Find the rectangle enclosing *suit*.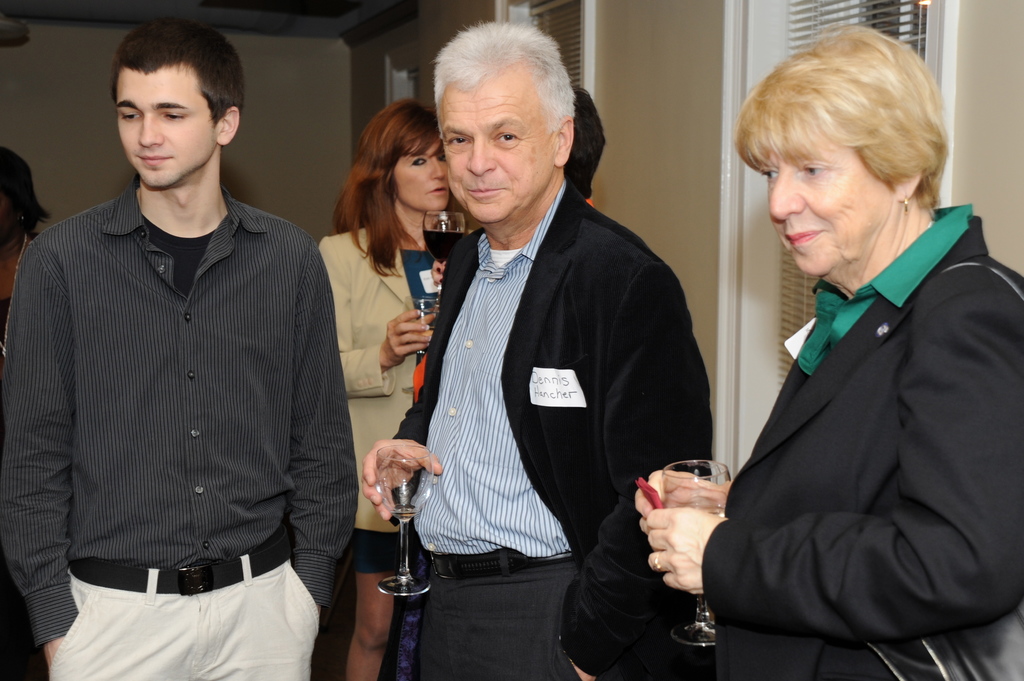
{"left": 399, "top": 179, "right": 712, "bottom": 680}.
